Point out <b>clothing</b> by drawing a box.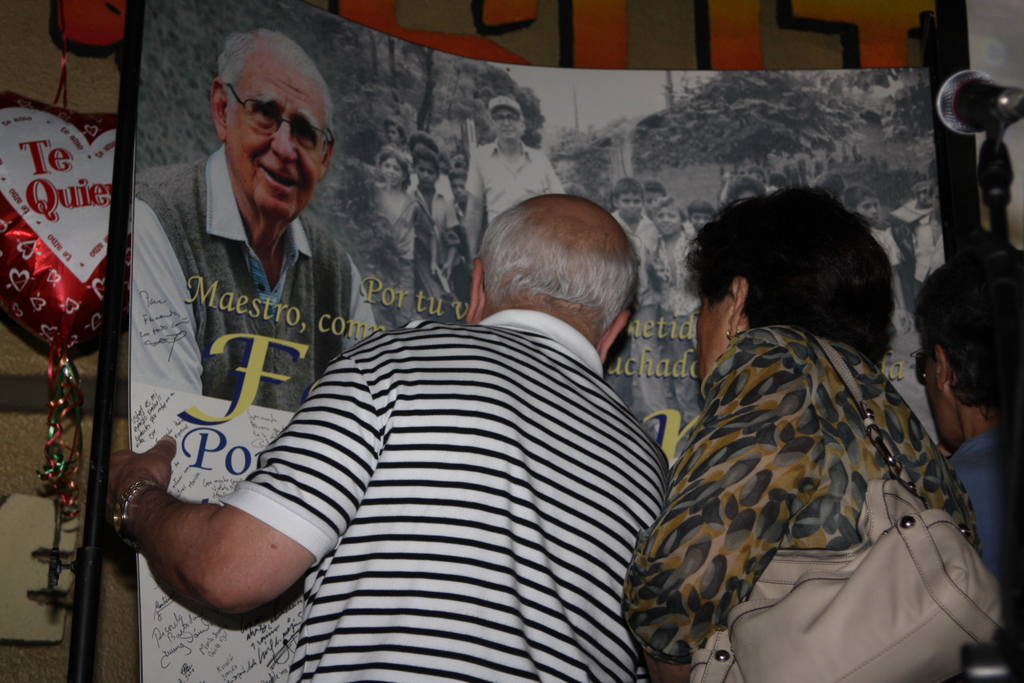
crop(646, 223, 704, 427).
